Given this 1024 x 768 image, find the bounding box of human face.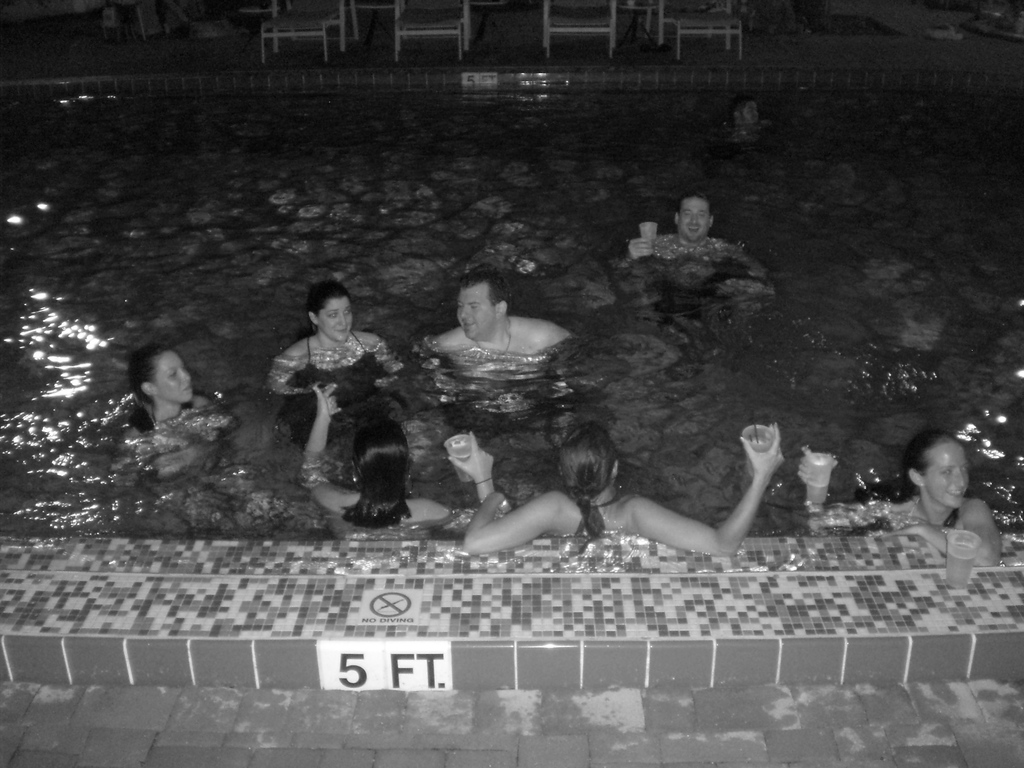
{"left": 323, "top": 294, "right": 356, "bottom": 344}.
